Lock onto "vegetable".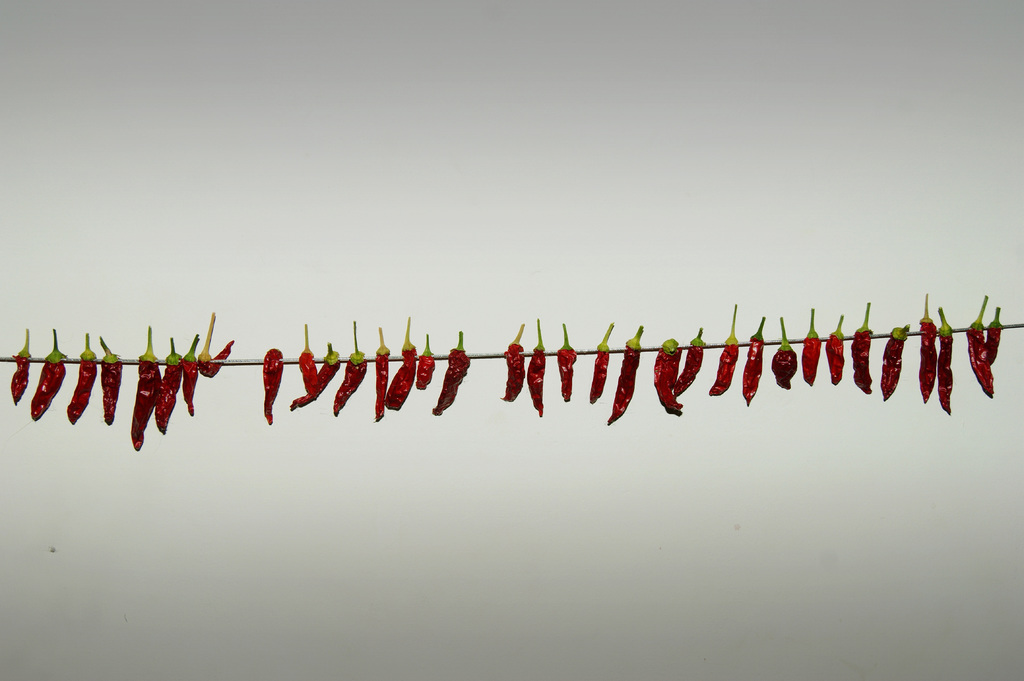
Locked: select_region(986, 309, 1001, 363).
